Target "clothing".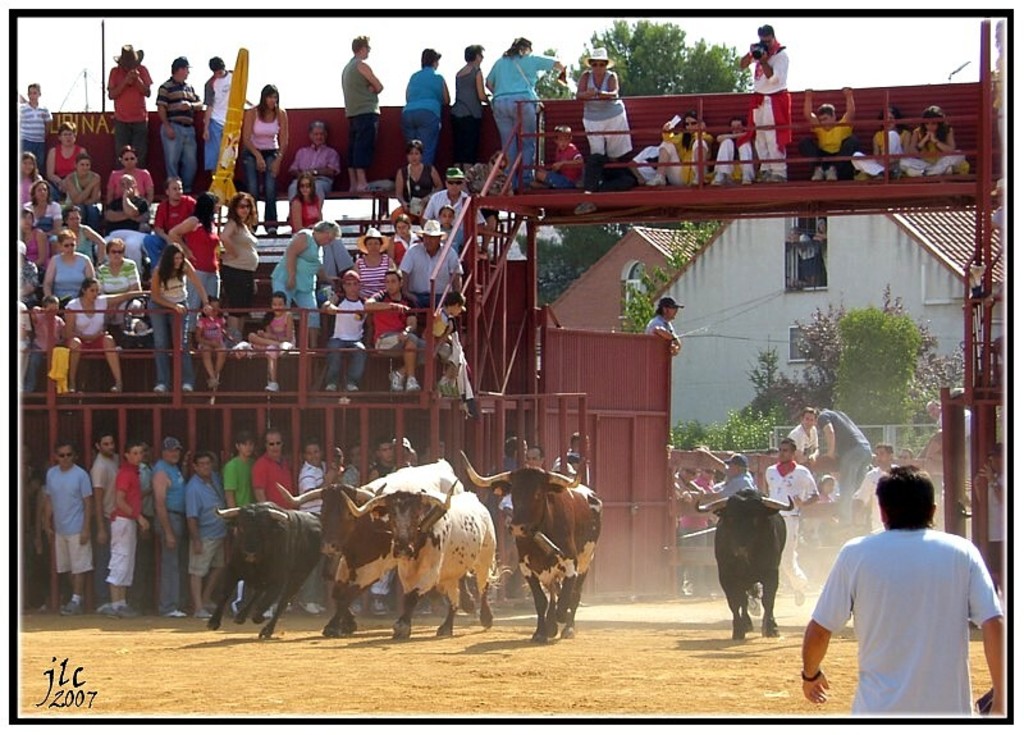
Target region: <region>189, 531, 223, 567</region>.
